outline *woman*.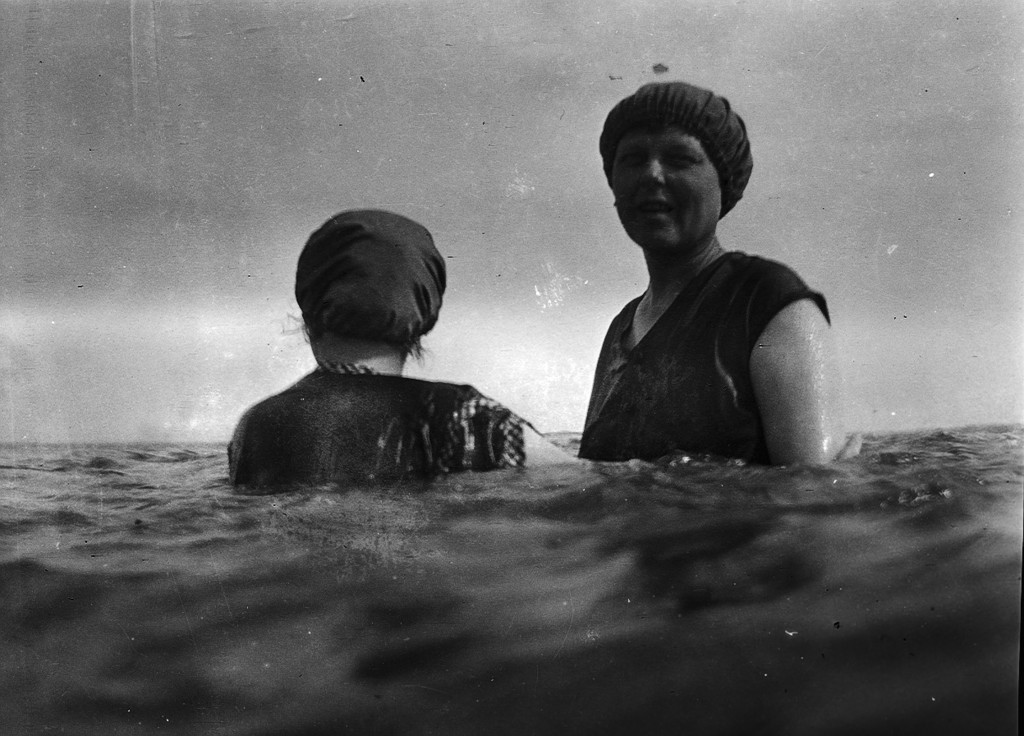
Outline: [left=236, top=201, right=549, bottom=508].
